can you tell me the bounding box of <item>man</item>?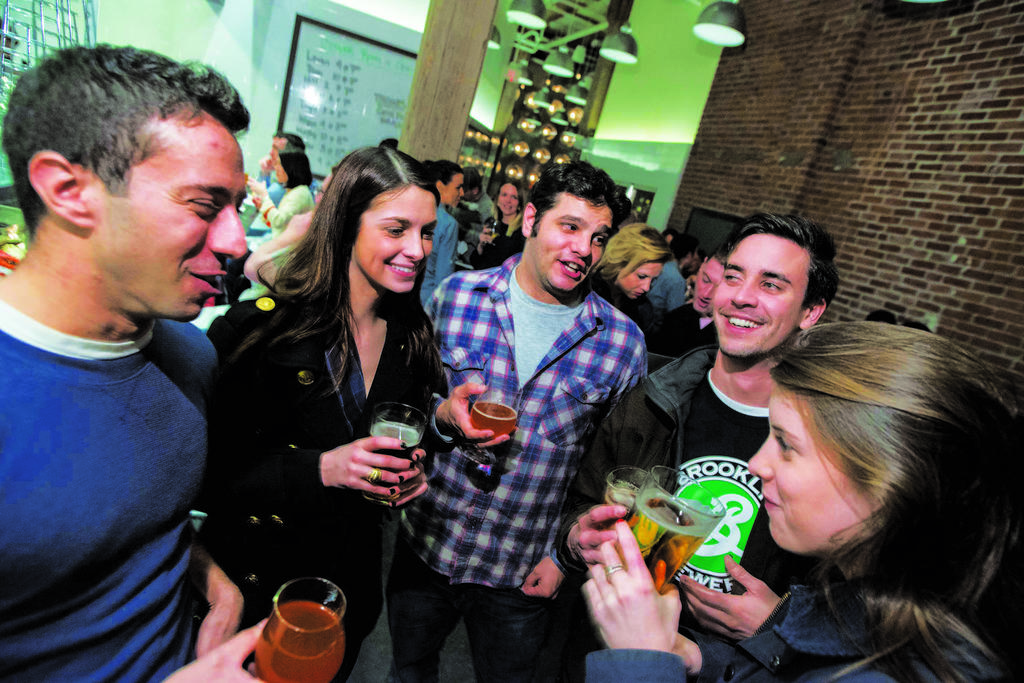
(left=465, top=167, right=496, bottom=229).
